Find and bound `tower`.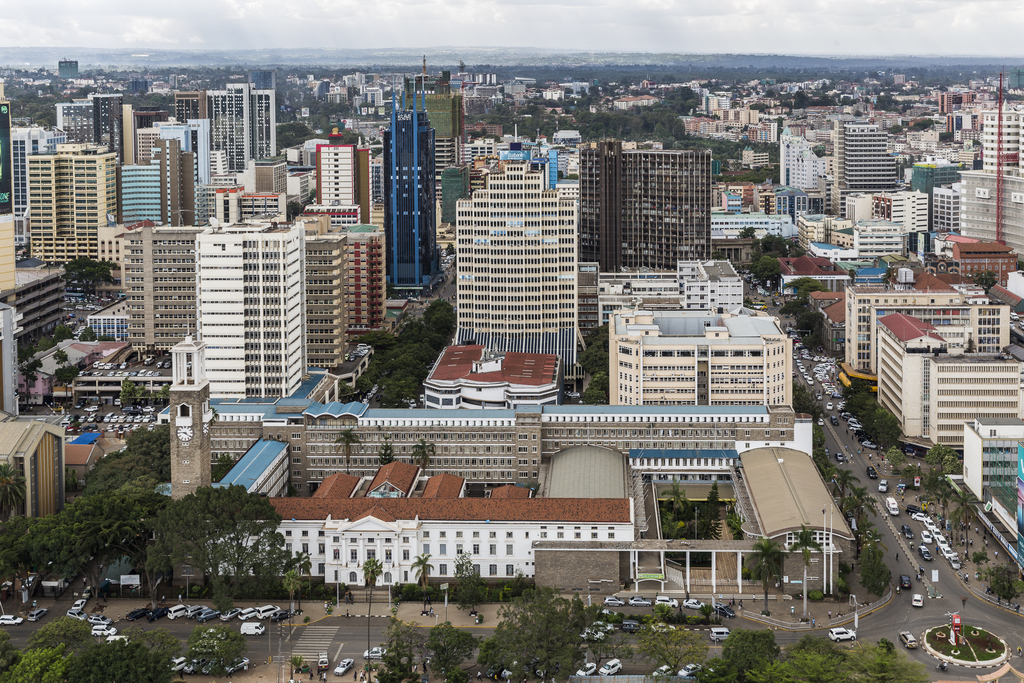
Bound: 314:145:370:224.
